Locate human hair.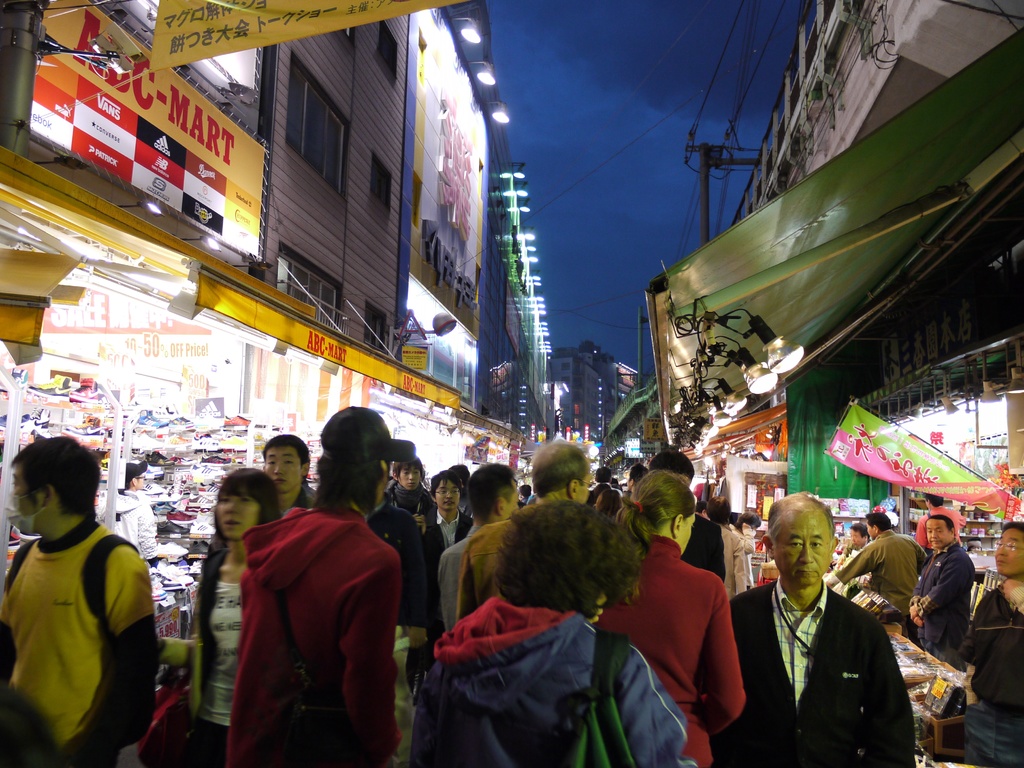
Bounding box: Rect(308, 451, 388, 512).
